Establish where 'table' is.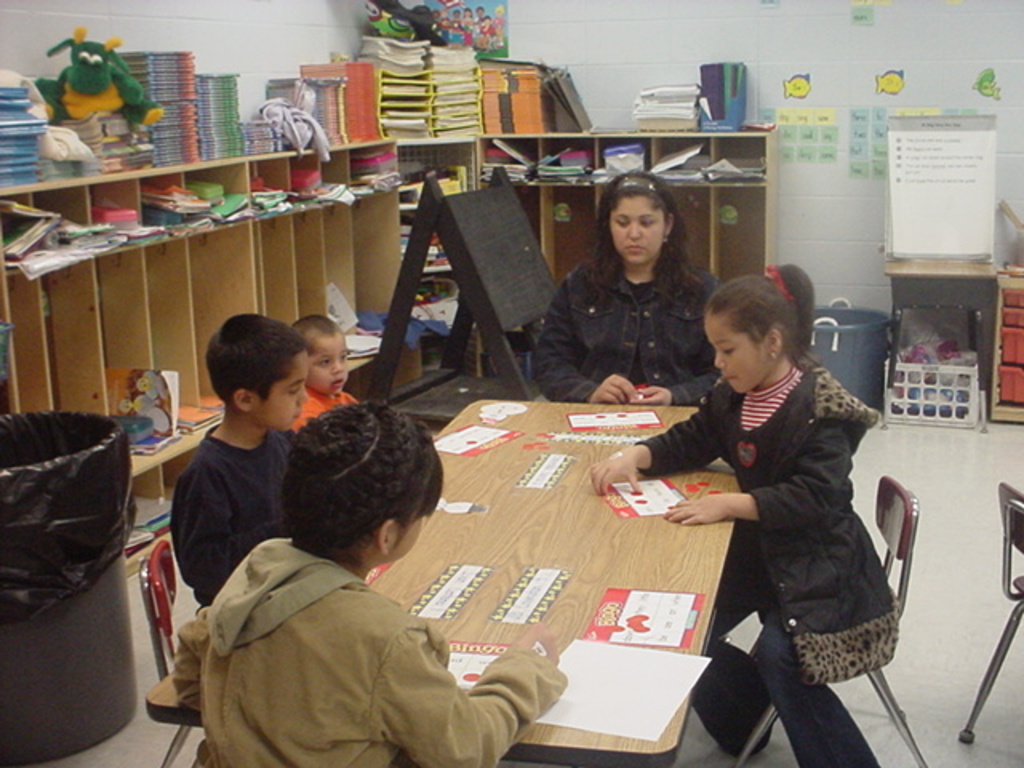
Established at (354, 355, 768, 728).
